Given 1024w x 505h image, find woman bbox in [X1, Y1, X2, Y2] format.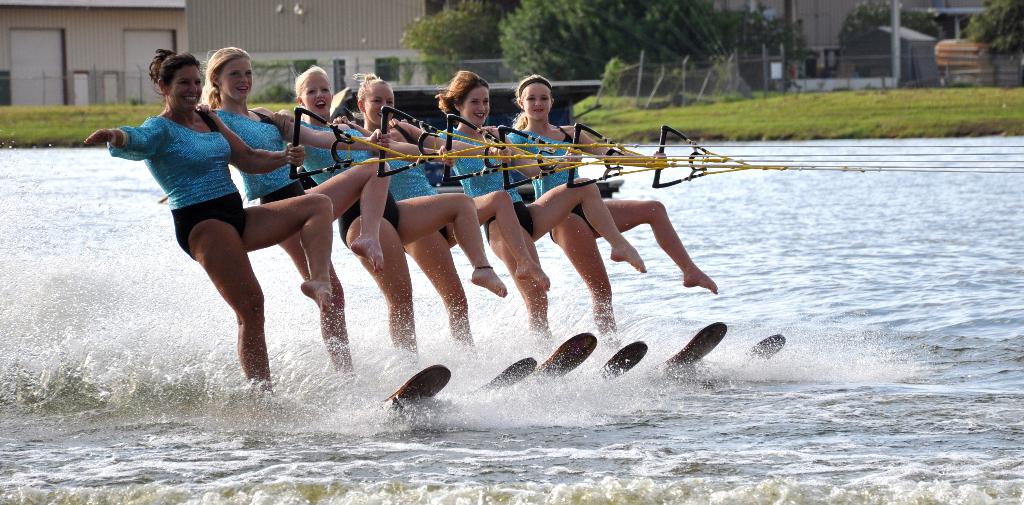
[504, 71, 717, 344].
